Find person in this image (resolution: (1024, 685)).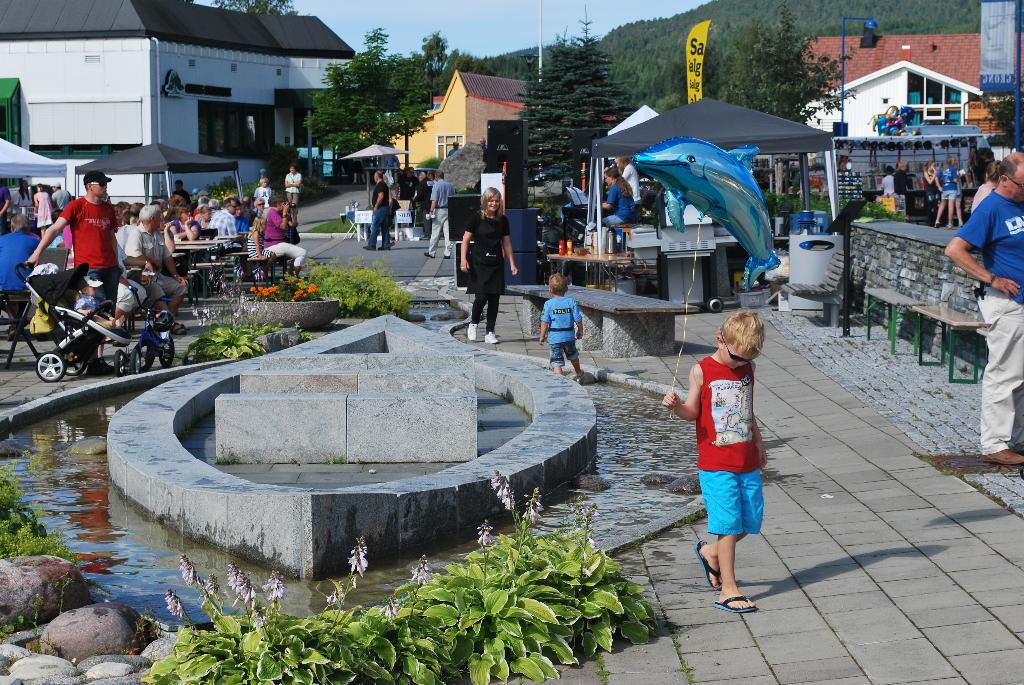
(0, 209, 42, 309).
